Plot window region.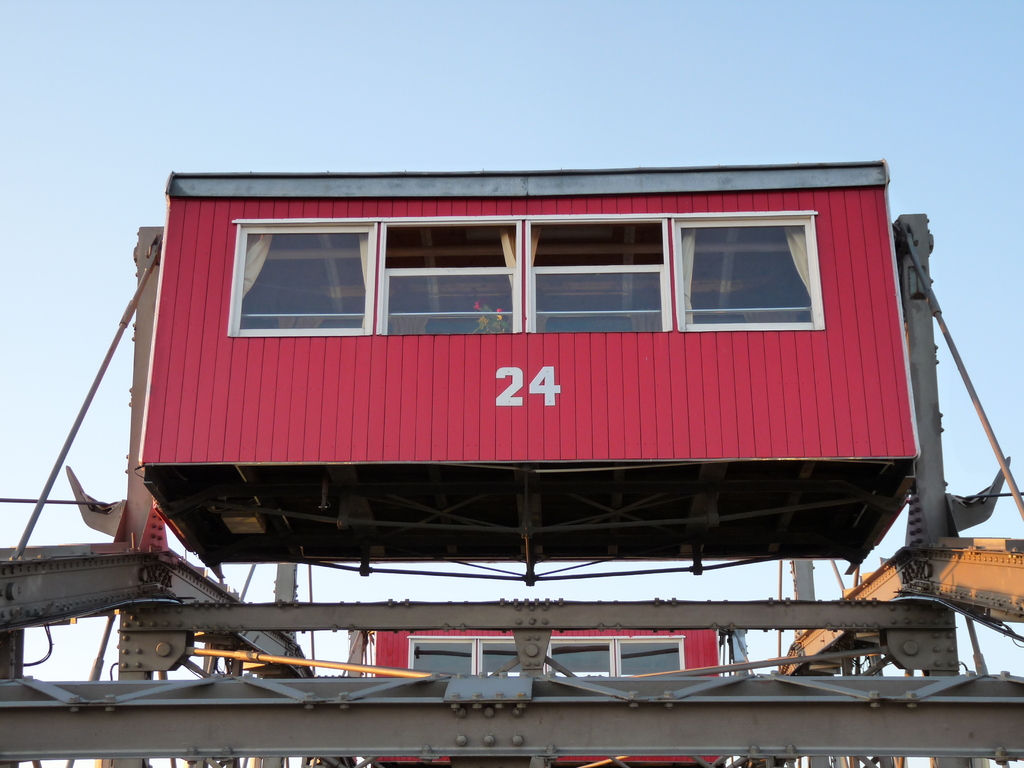
Plotted at 412/637/477/680.
